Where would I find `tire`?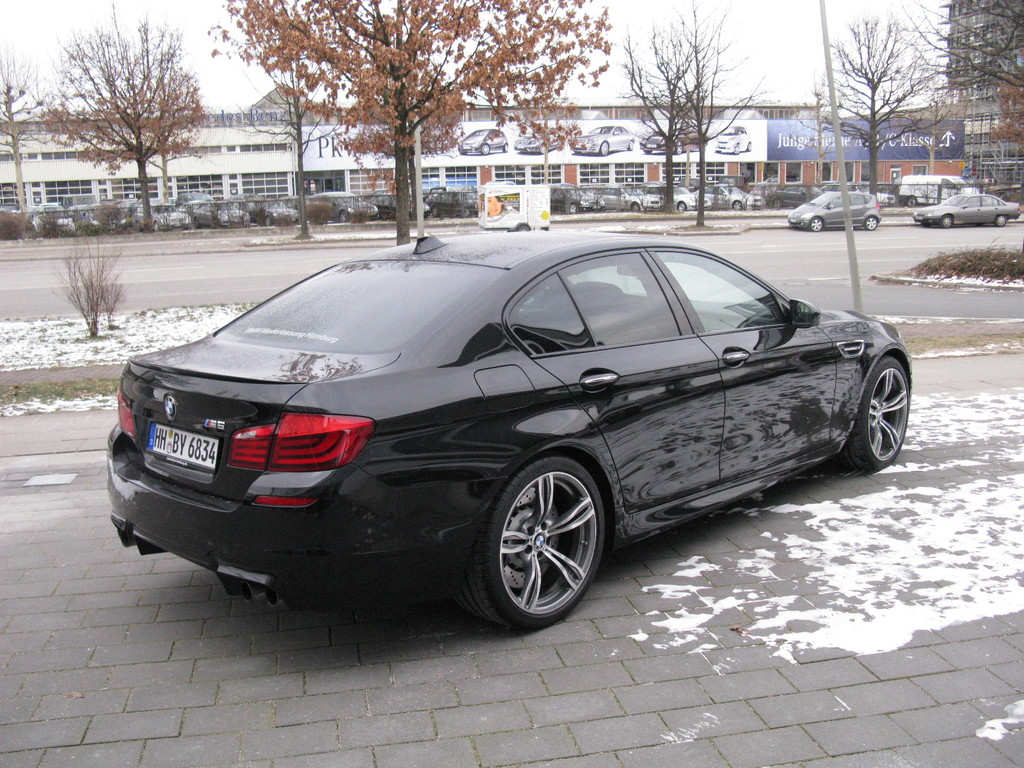
At [left=336, top=211, right=346, bottom=223].
